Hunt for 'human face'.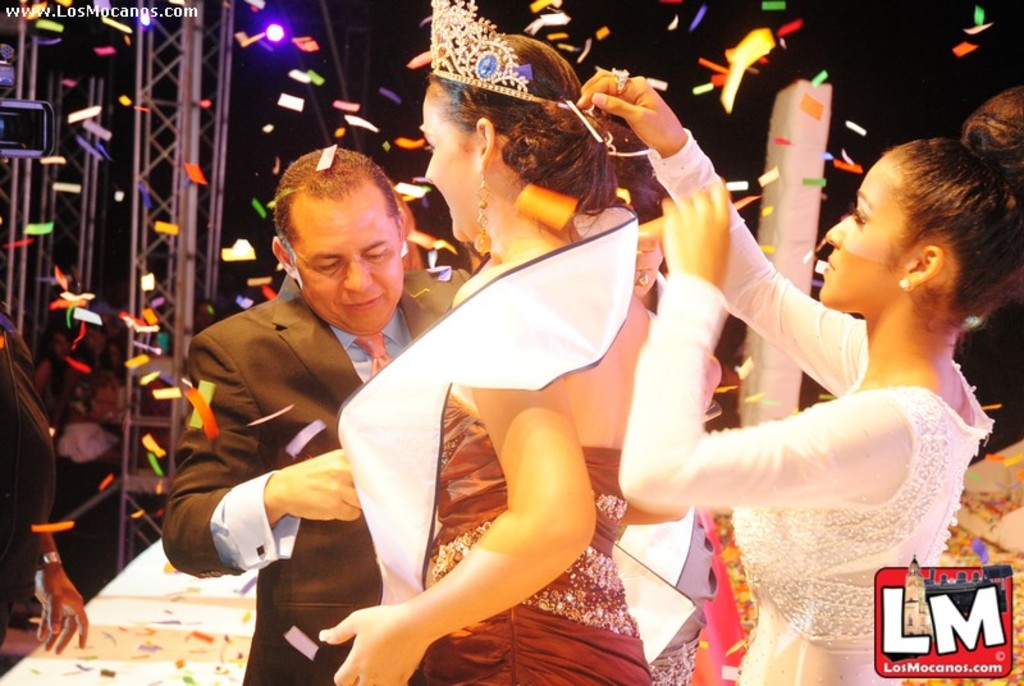
Hunted down at l=294, t=183, r=402, b=335.
